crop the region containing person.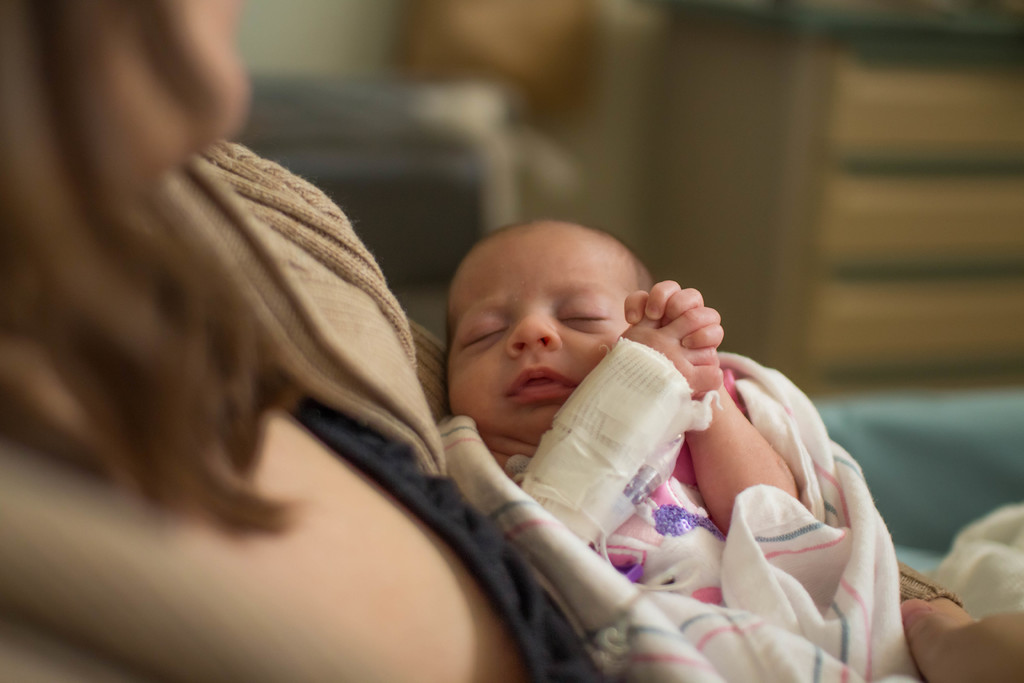
Crop region: <region>463, 225, 910, 653</region>.
